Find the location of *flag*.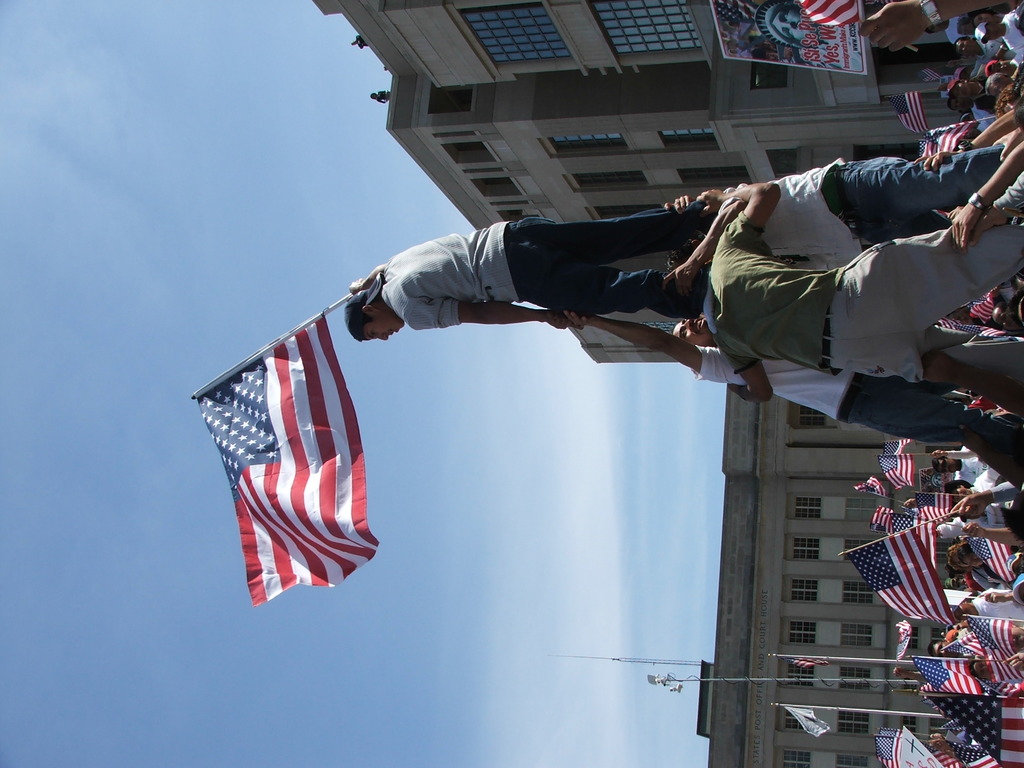
Location: [962,392,992,415].
